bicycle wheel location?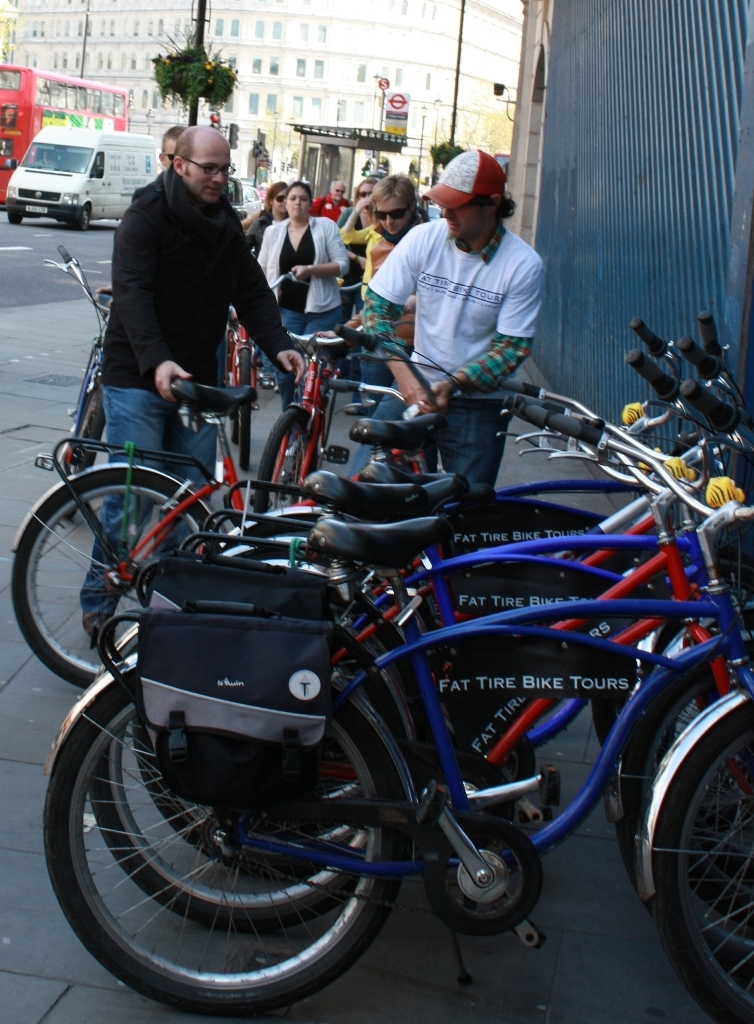
644,682,753,1018
